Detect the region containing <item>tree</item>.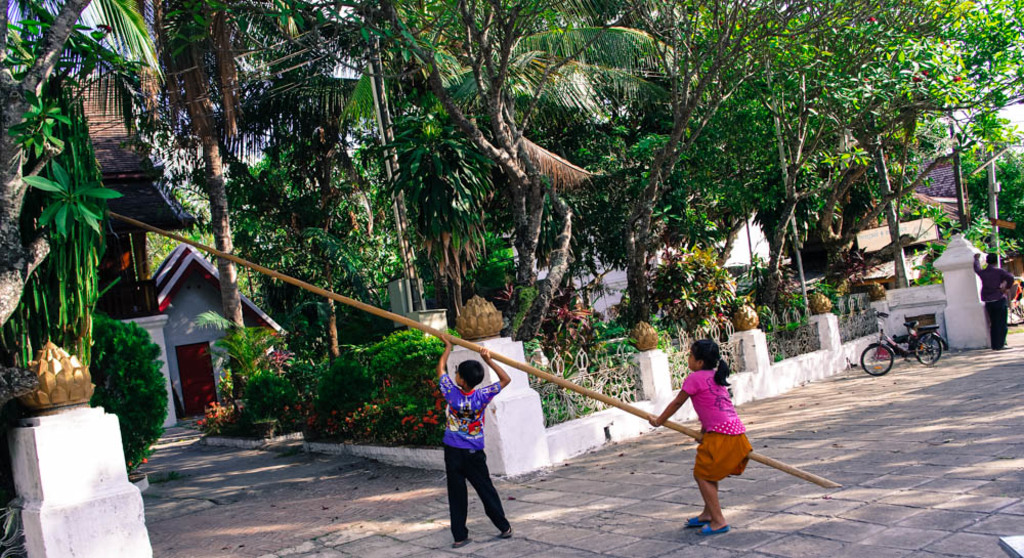
Rect(662, 0, 894, 310).
